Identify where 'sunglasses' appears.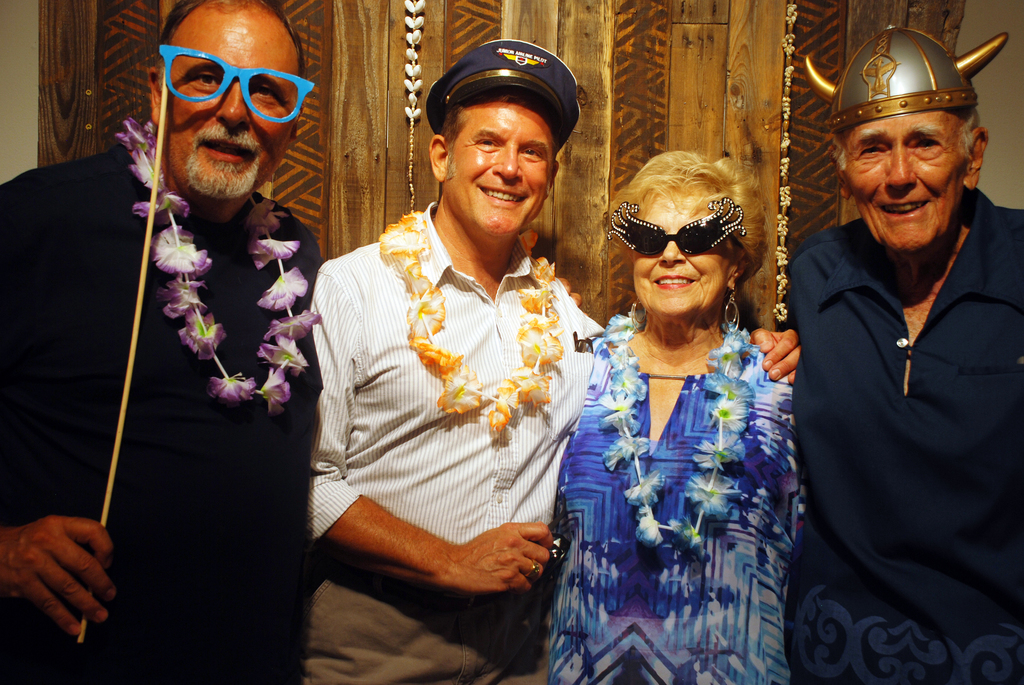
Appears at rect(150, 51, 319, 129).
